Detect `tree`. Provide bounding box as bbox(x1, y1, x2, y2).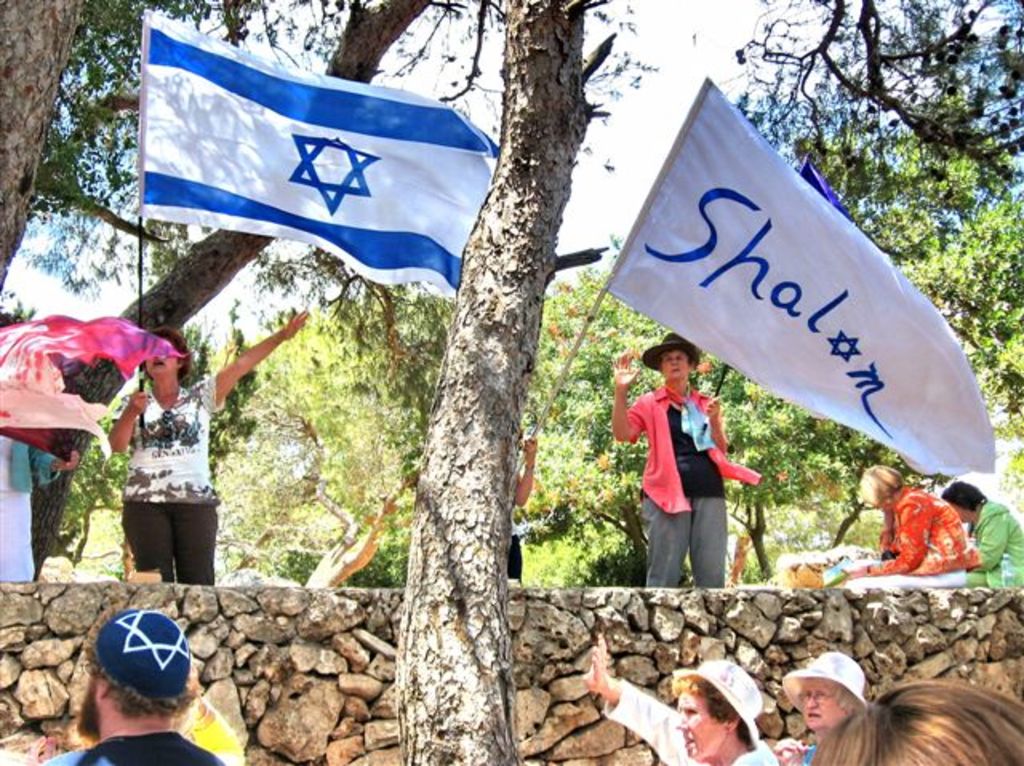
bbox(381, 0, 619, 764).
